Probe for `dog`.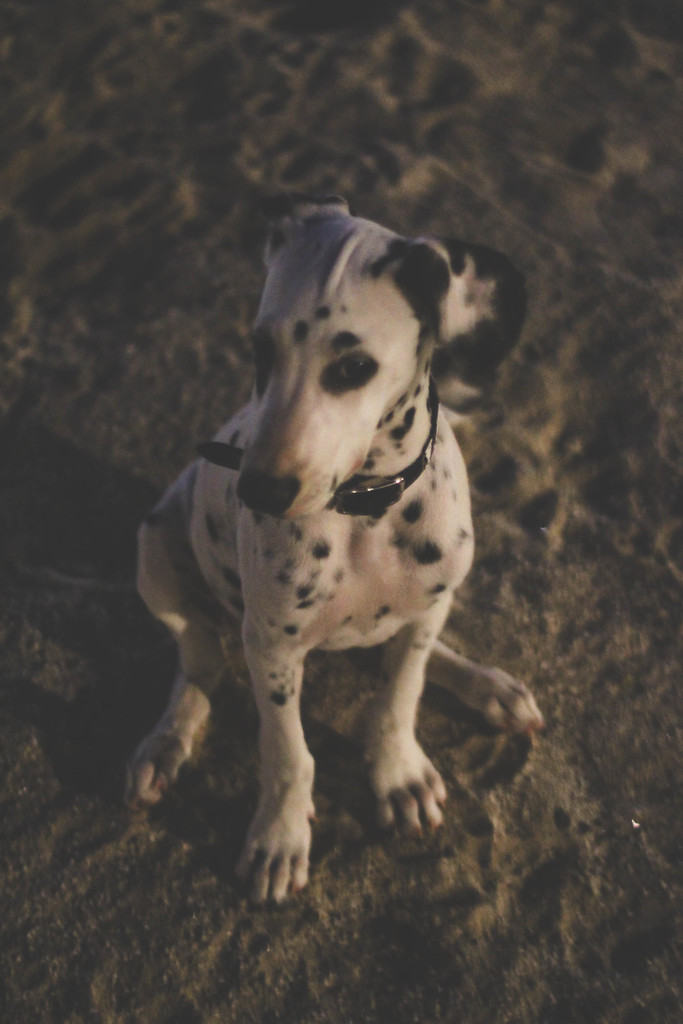
Probe result: box=[124, 190, 545, 909].
